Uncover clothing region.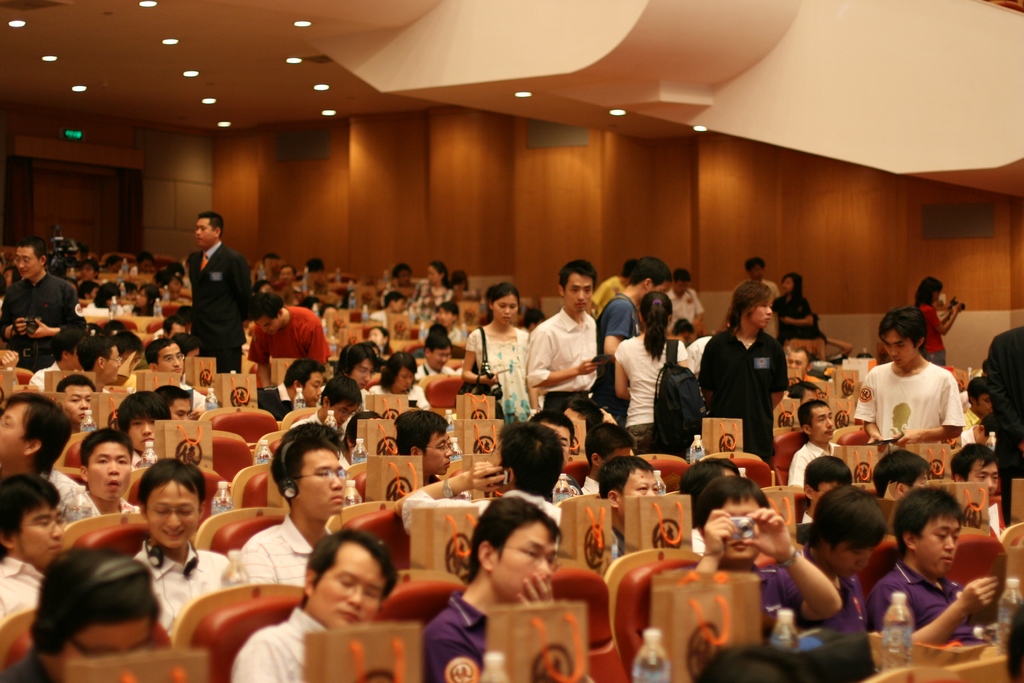
Uncovered: <box>408,275,456,329</box>.
